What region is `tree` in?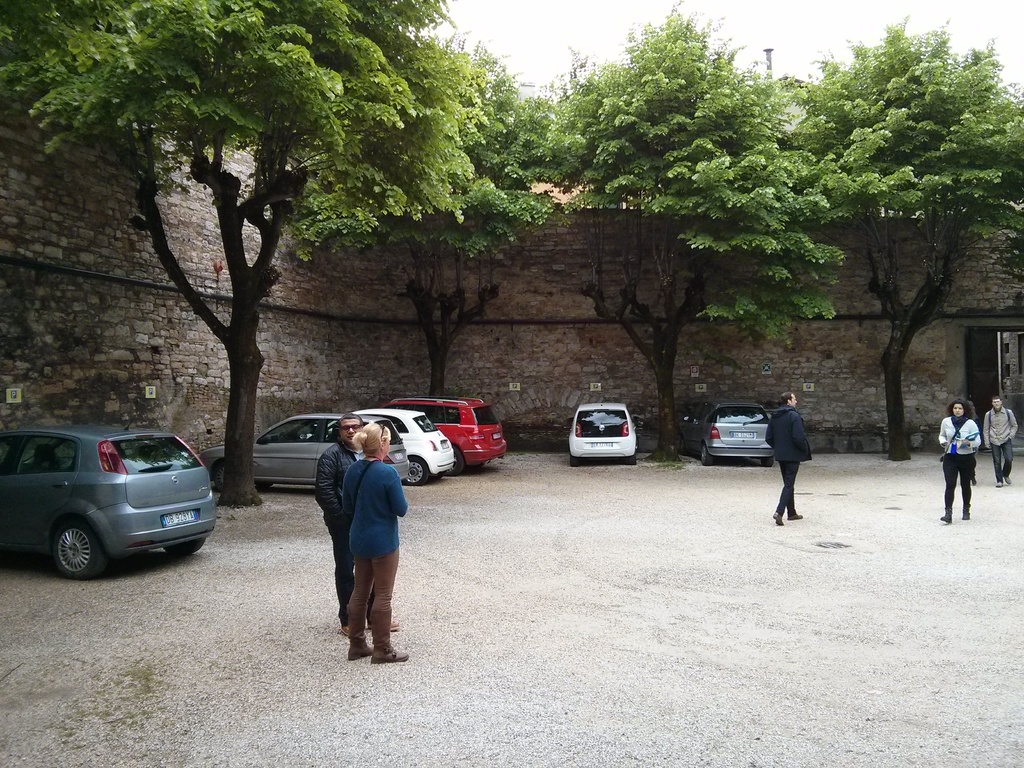
788:39:1007:468.
